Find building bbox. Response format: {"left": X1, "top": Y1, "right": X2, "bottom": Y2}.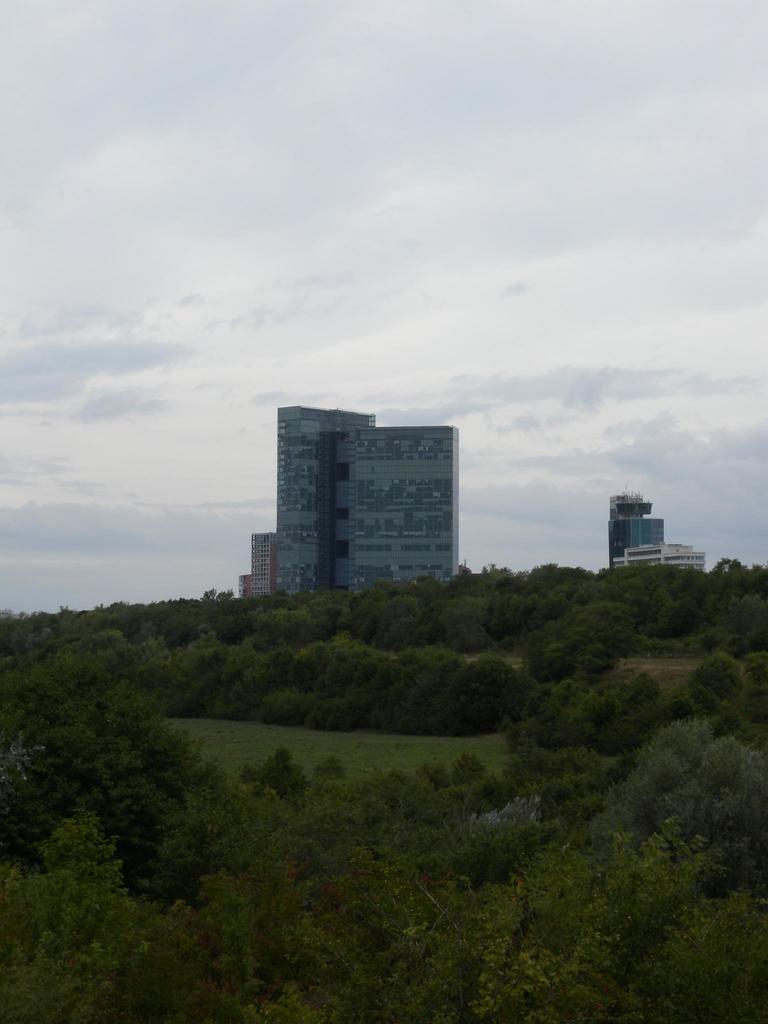
{"left": 272, "top": 404, "right": 458, "bottom": 594}.
